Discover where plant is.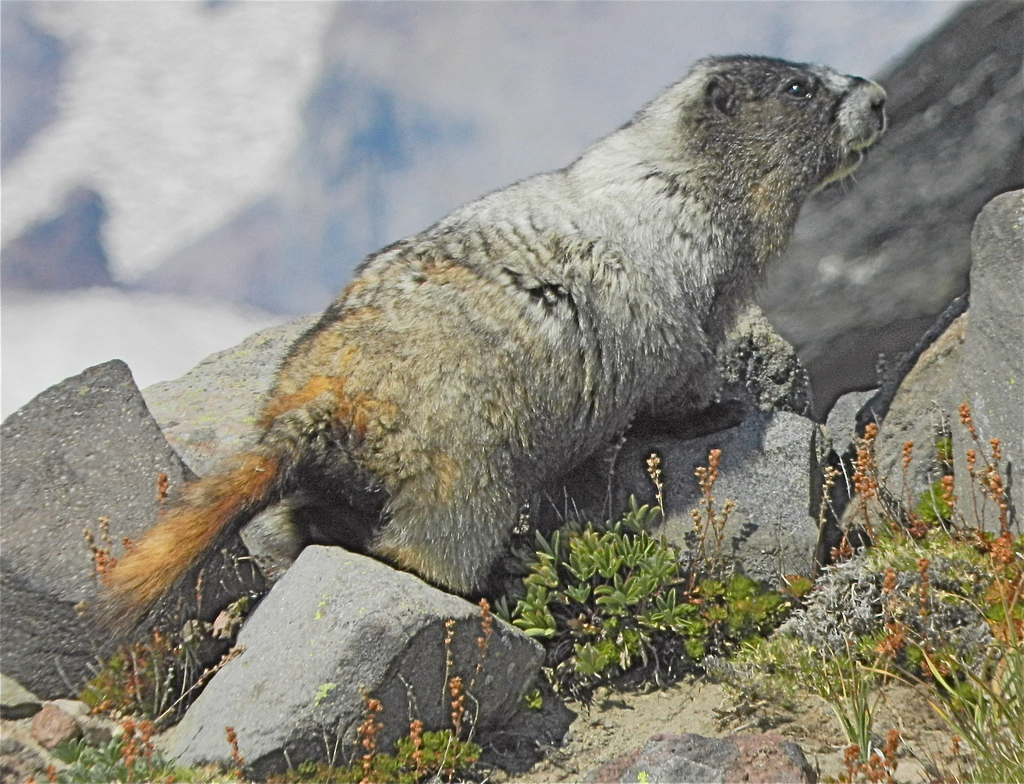
Discovered at <box>519,449,788,692</box>.
